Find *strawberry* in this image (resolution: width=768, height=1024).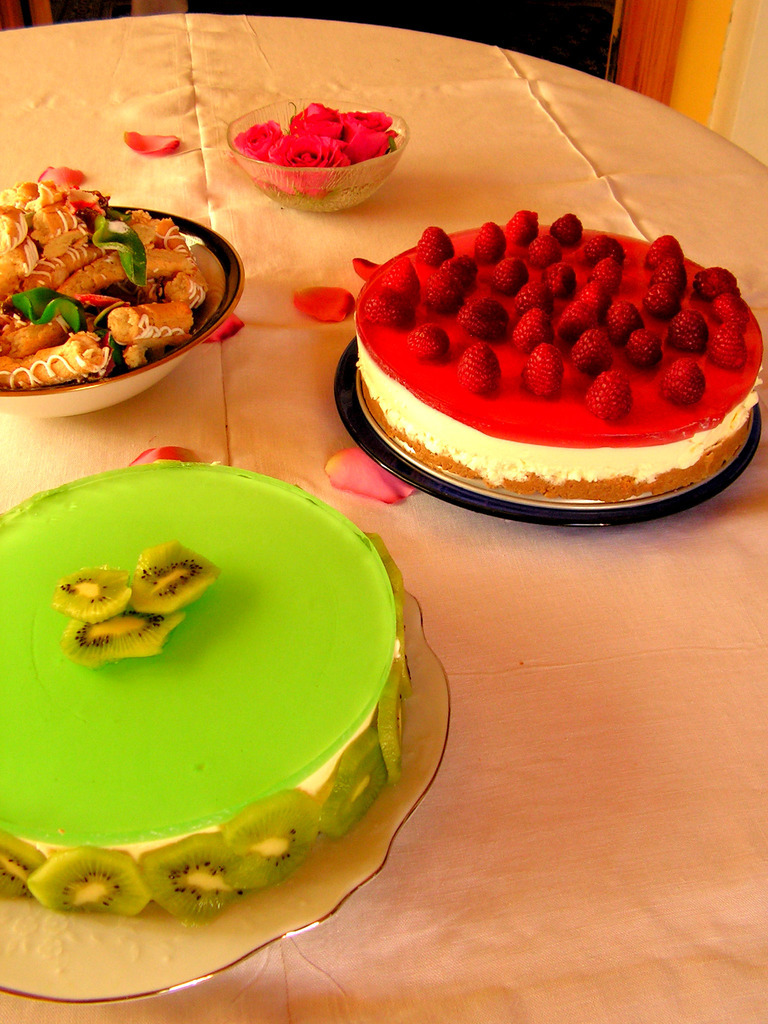
select_region(454, 342, 505, 394).
